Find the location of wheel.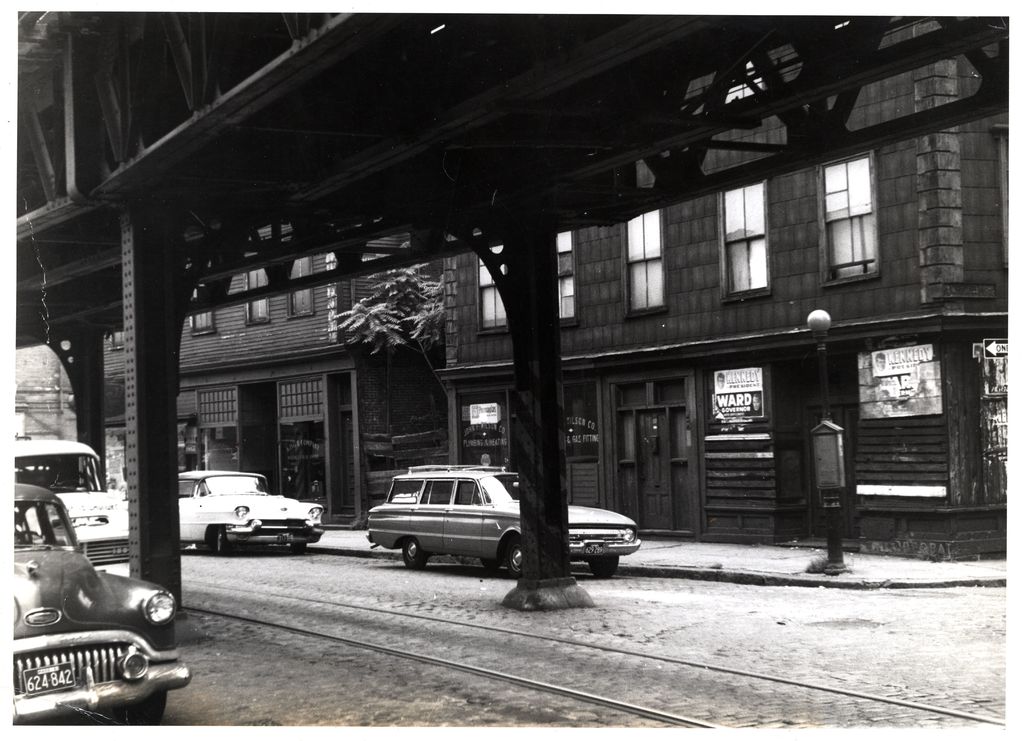
Location: l=121, t=692, r=166, b=726.
